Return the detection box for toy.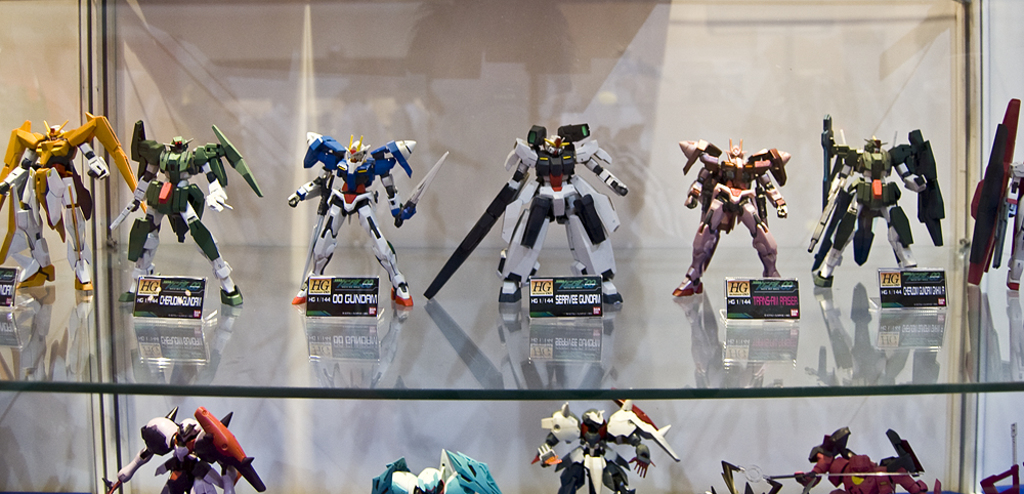
(969,96,1023,293).
